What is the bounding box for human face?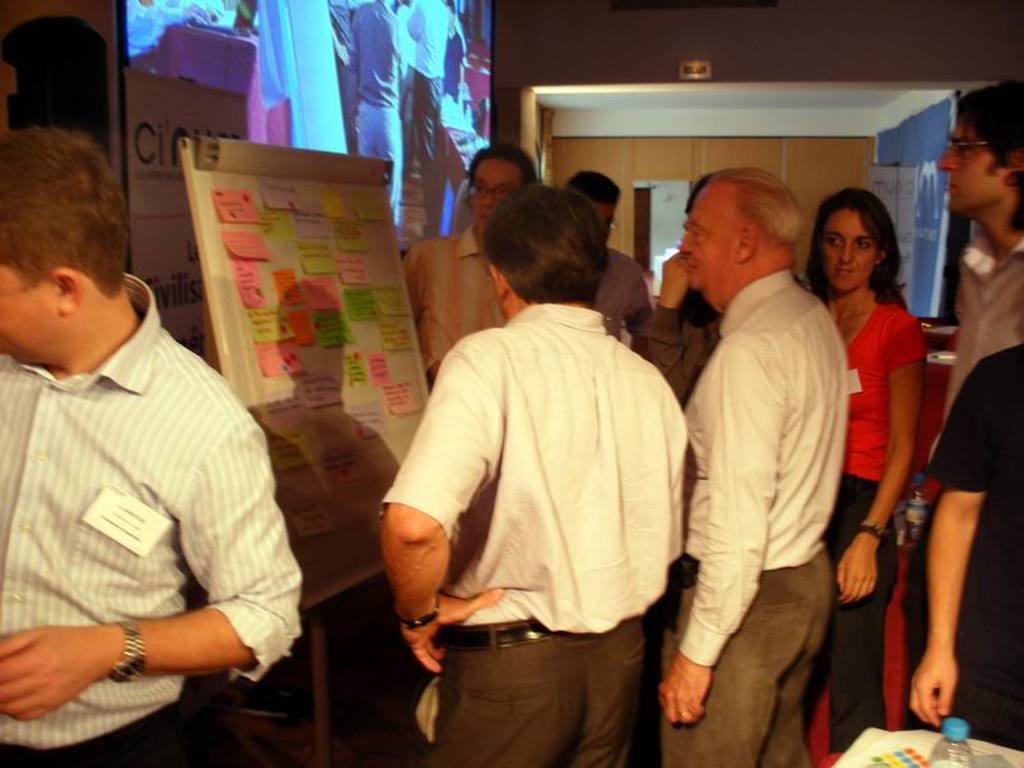
BBox(937, 118, 1002, 212).
